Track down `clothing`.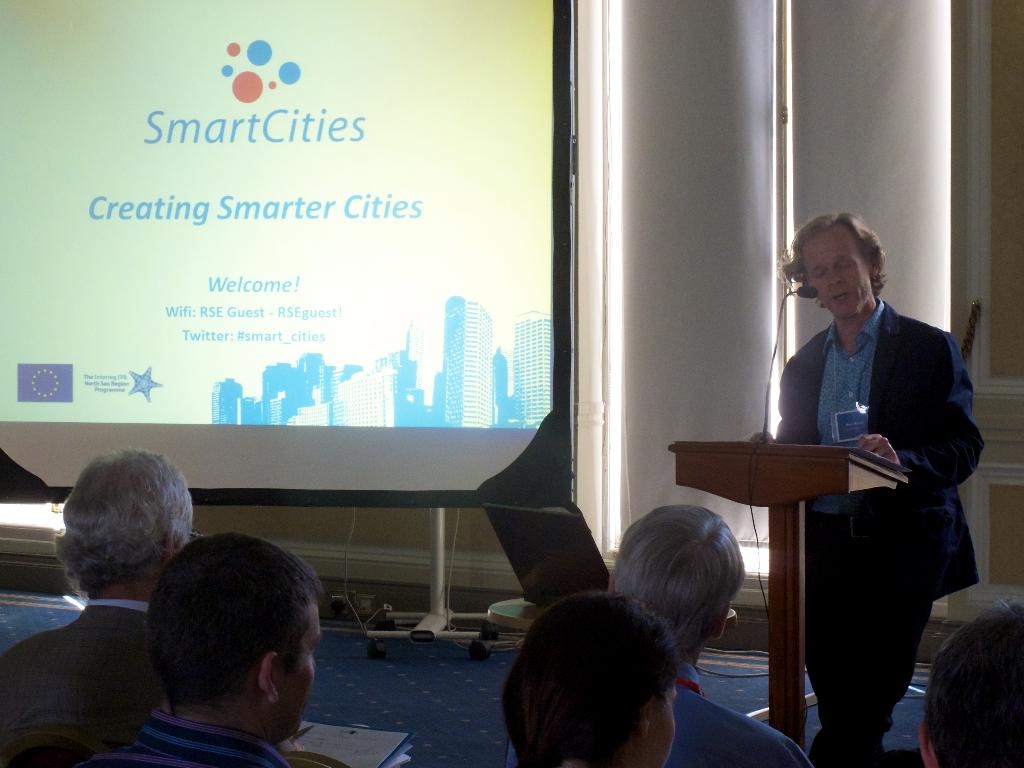
Tracked to (x1=108, y1=705, x2=296, y2=767).
